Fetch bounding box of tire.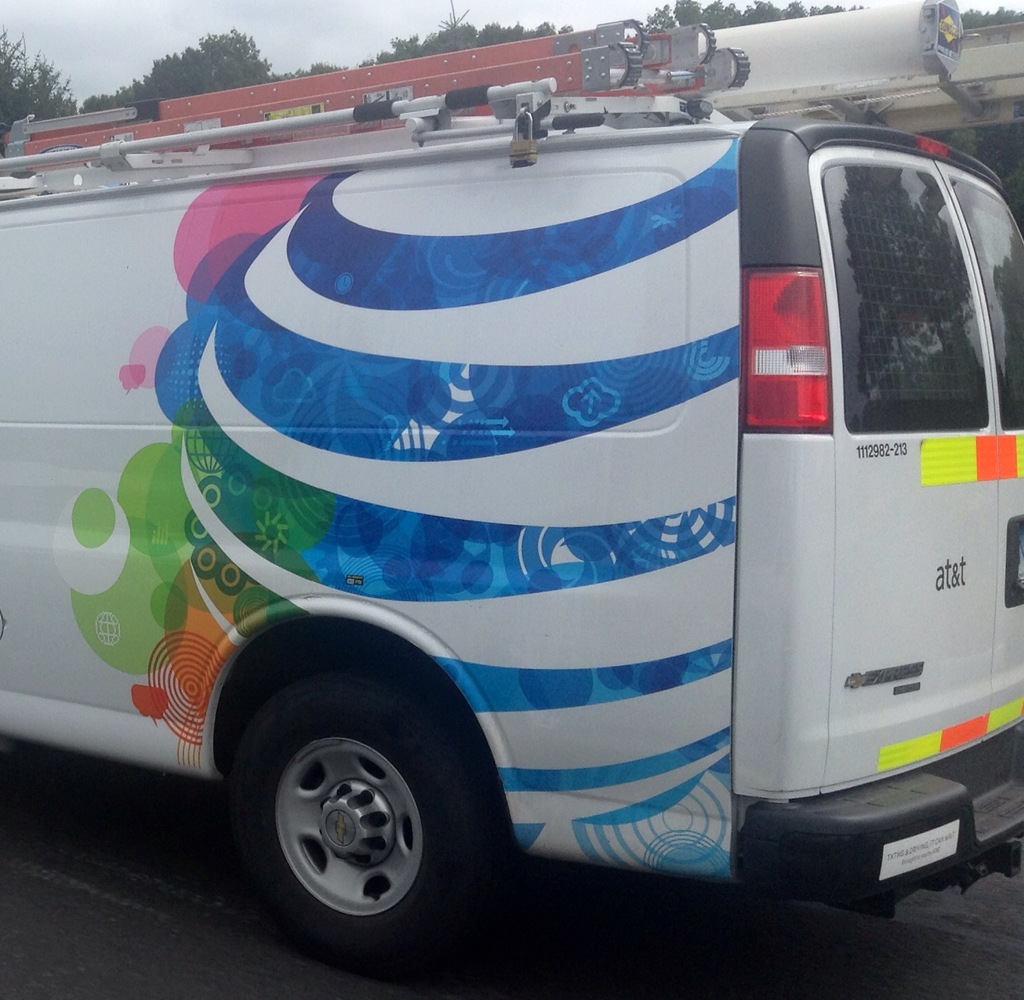
Bbox: left=227, top=680, right=498, bottom=955.
